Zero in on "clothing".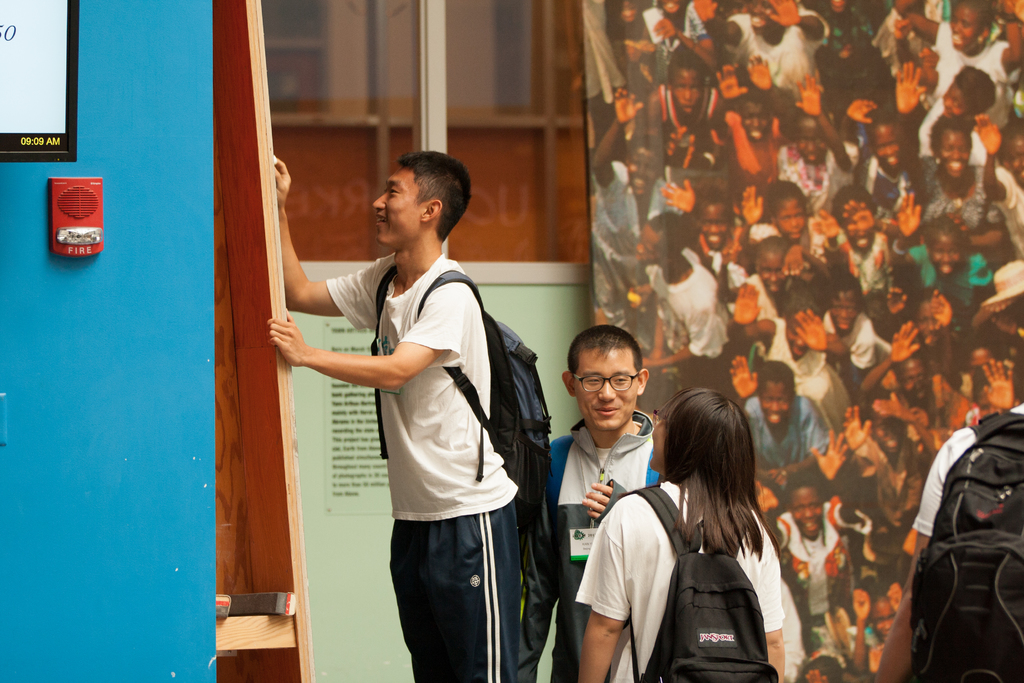
Zeroed in: l=726, t=398, r=825, b=481.
